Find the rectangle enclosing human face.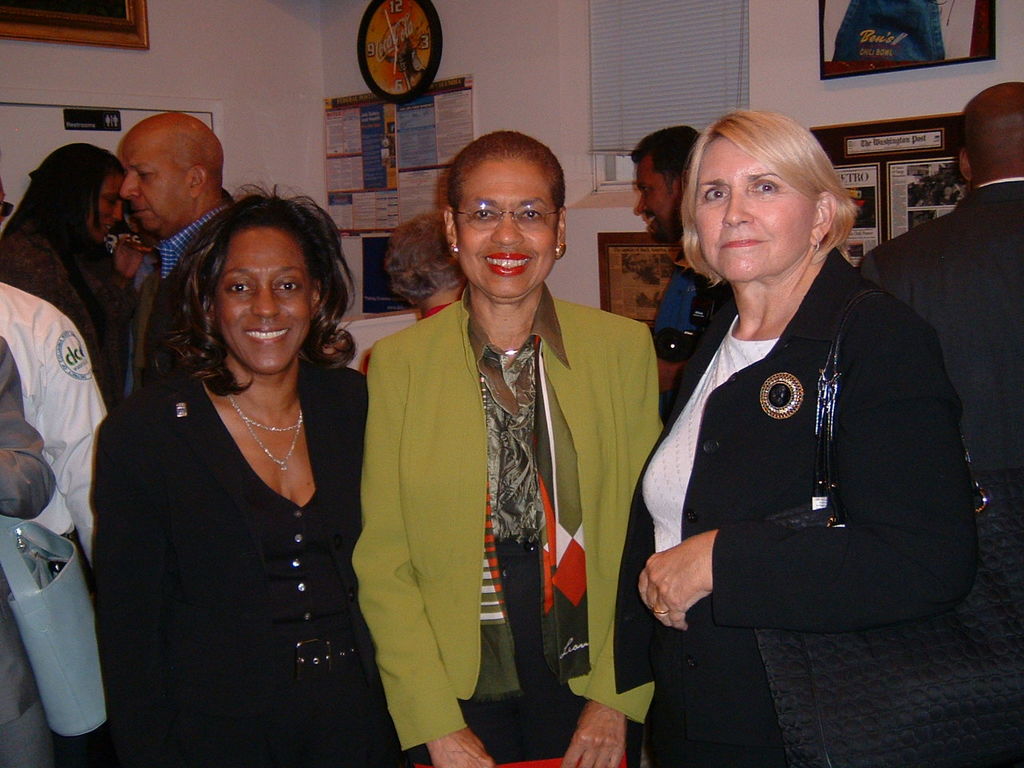
pyautogui.locateOnScreen(690, 138, 816, 284).
